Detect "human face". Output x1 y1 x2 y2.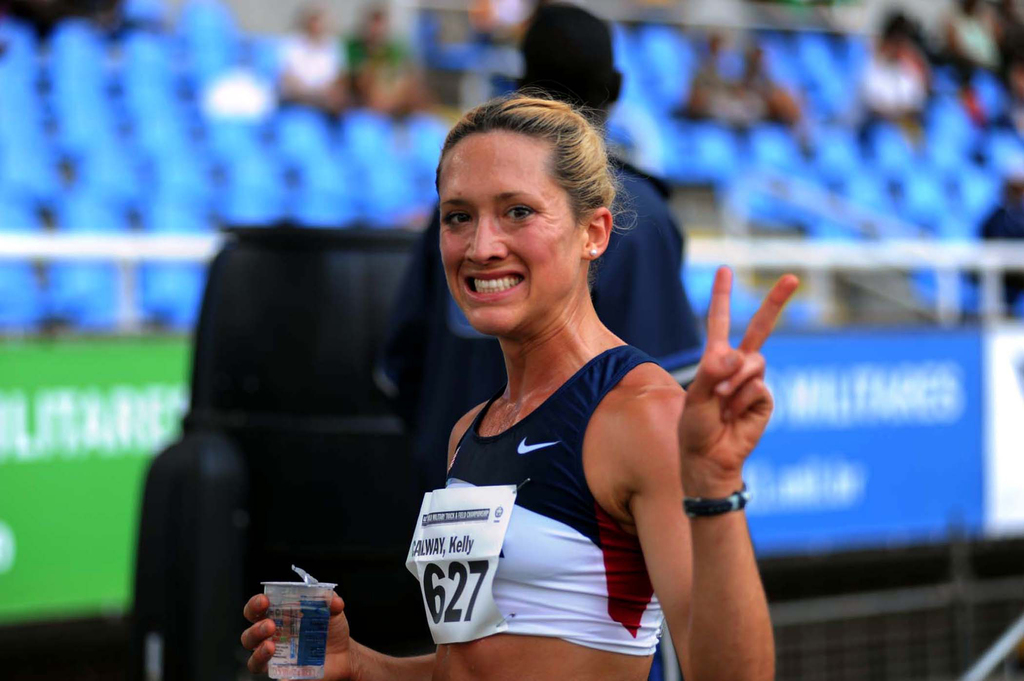
432 141 593 330.
